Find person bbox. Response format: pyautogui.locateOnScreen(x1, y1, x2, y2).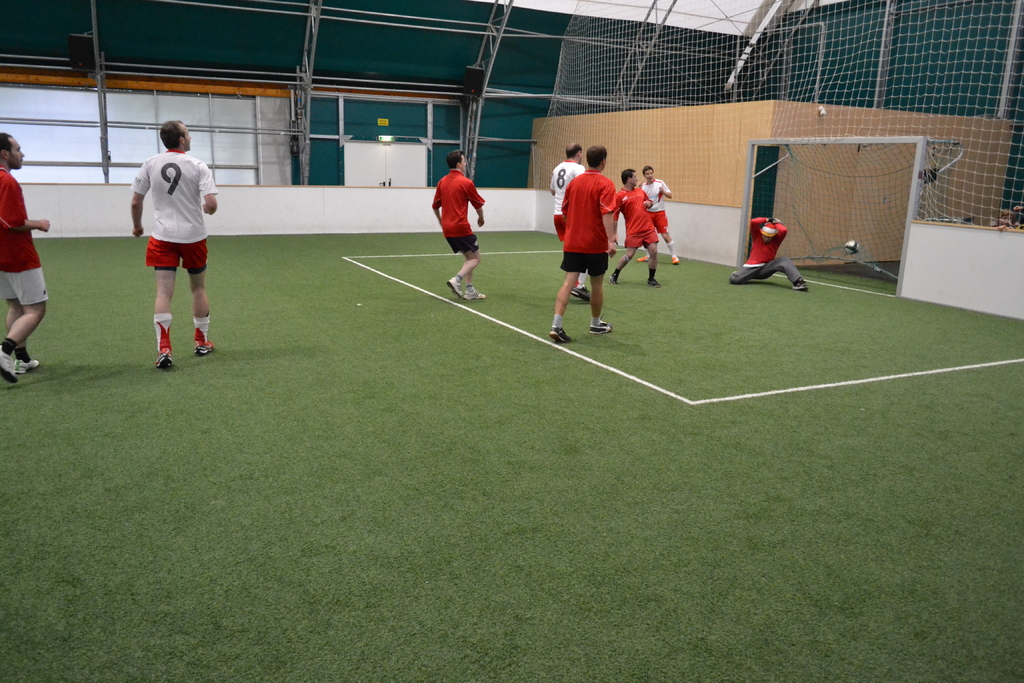
pyautogui.locateOnScreen(556, 144, 589, 236).
